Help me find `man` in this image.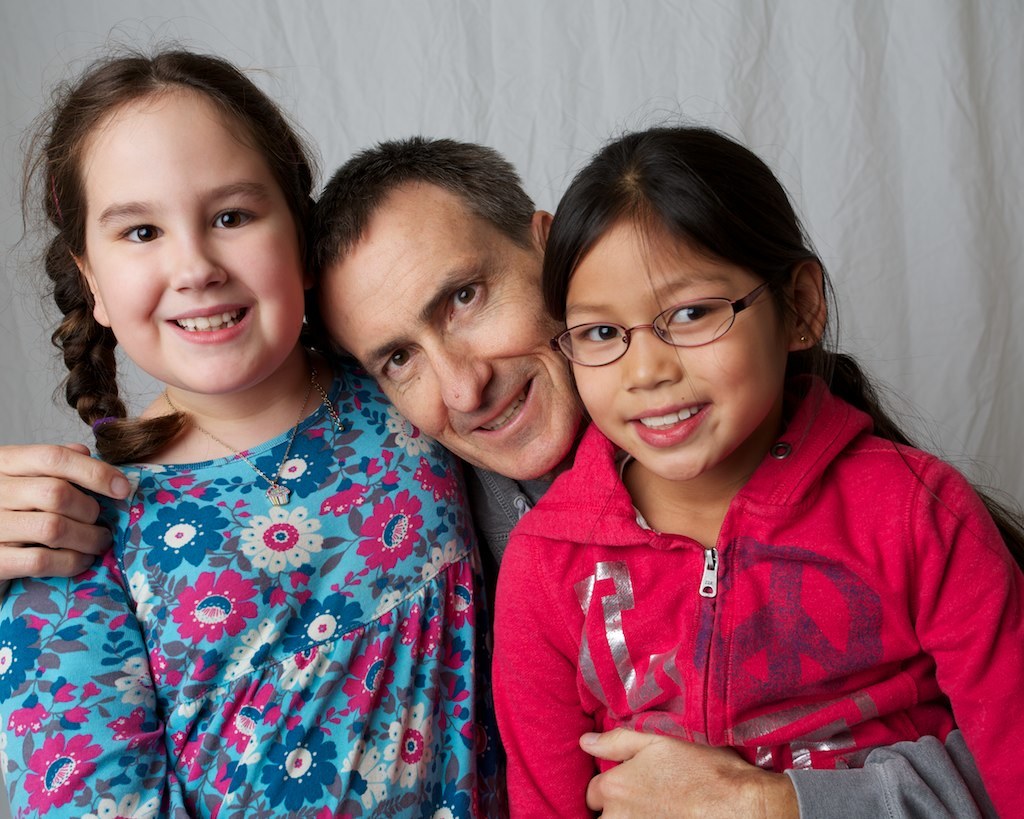
Found it: x1=3, y1=130, x2=1023, y2=818.
